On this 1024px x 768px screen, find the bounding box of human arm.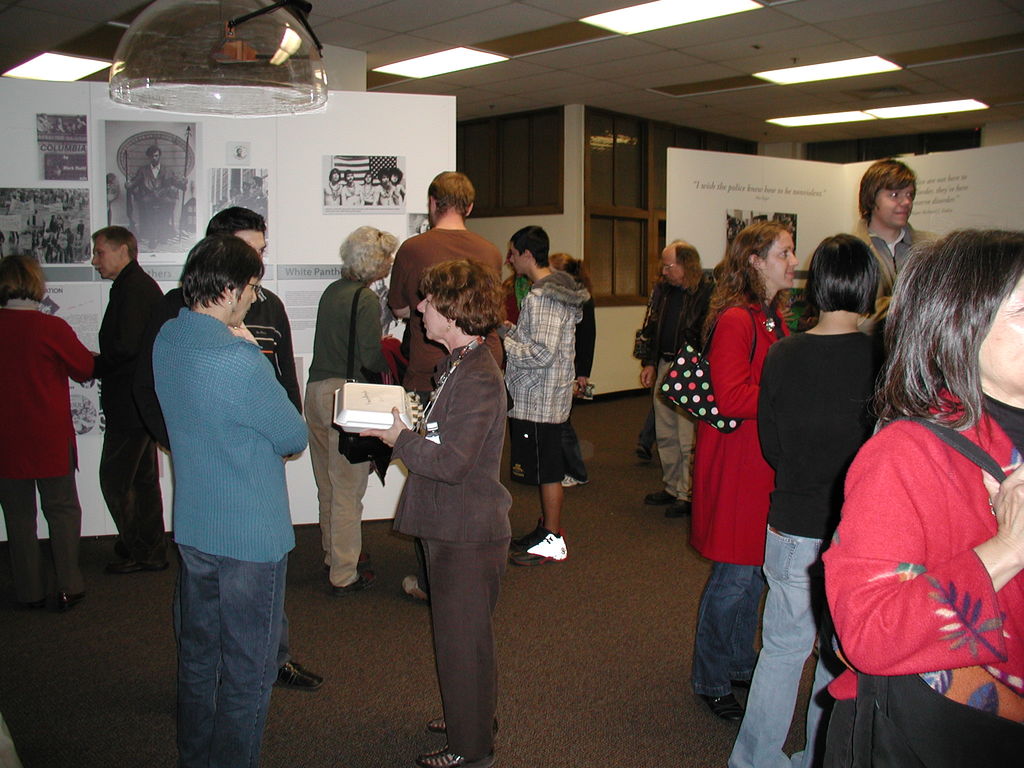
Bounding box: bbox=[242, 351, 312, 456].
